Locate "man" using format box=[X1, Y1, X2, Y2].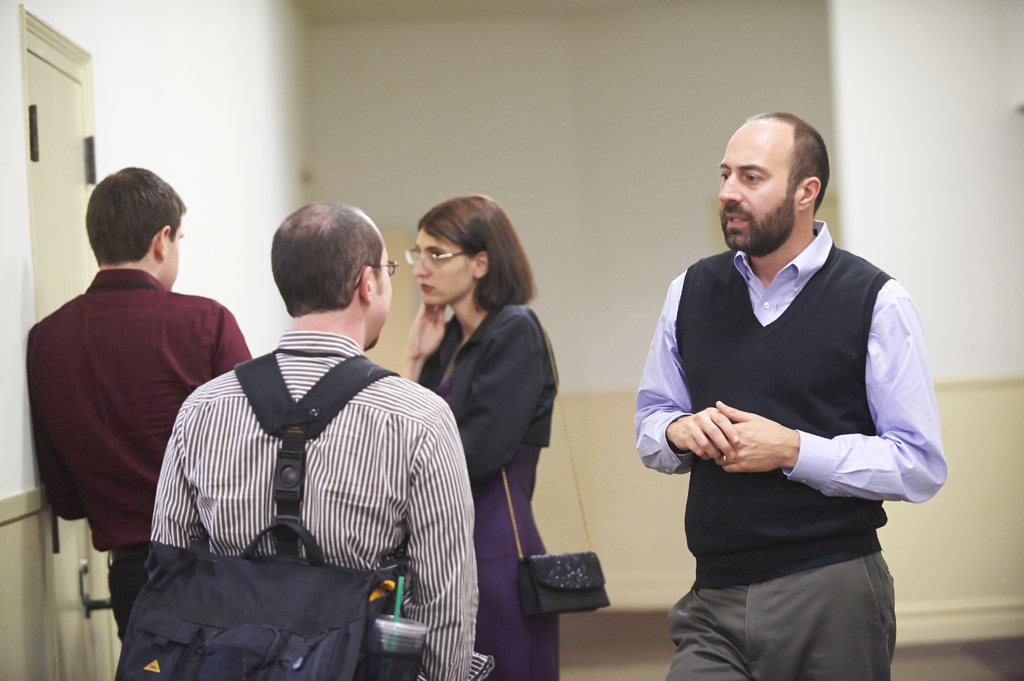
box=[150, 203, 495, 680].
